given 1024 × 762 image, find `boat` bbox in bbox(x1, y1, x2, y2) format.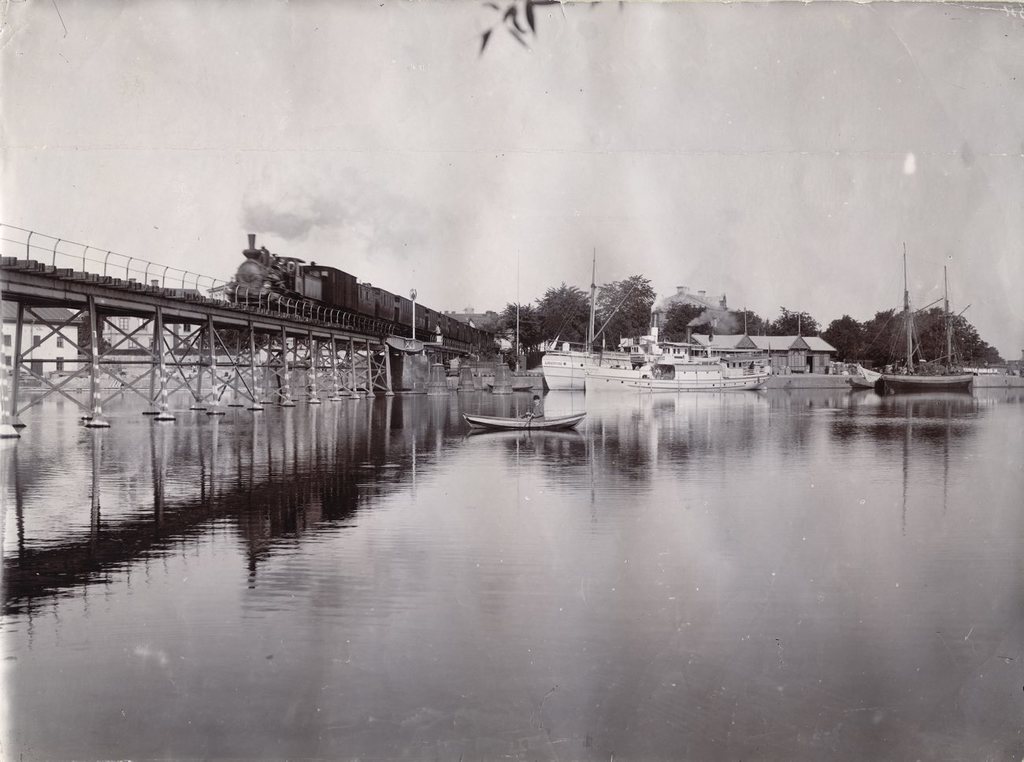
bbox(585, 354, 768, 401).
